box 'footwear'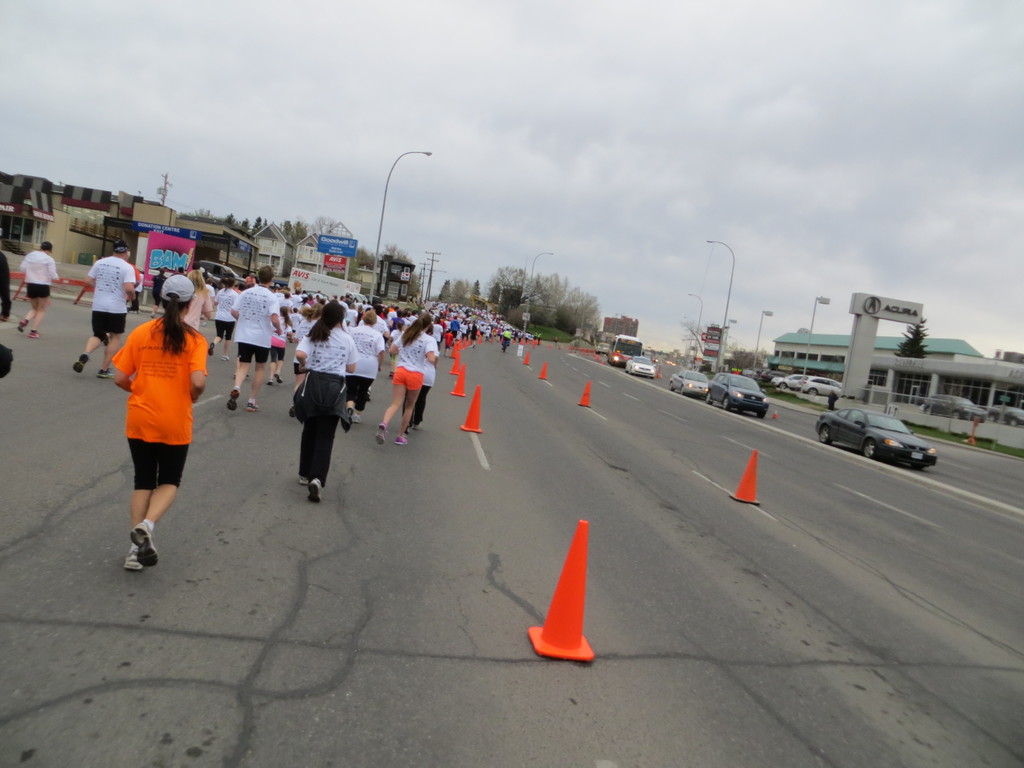
region(244, 402, 259, 412)
